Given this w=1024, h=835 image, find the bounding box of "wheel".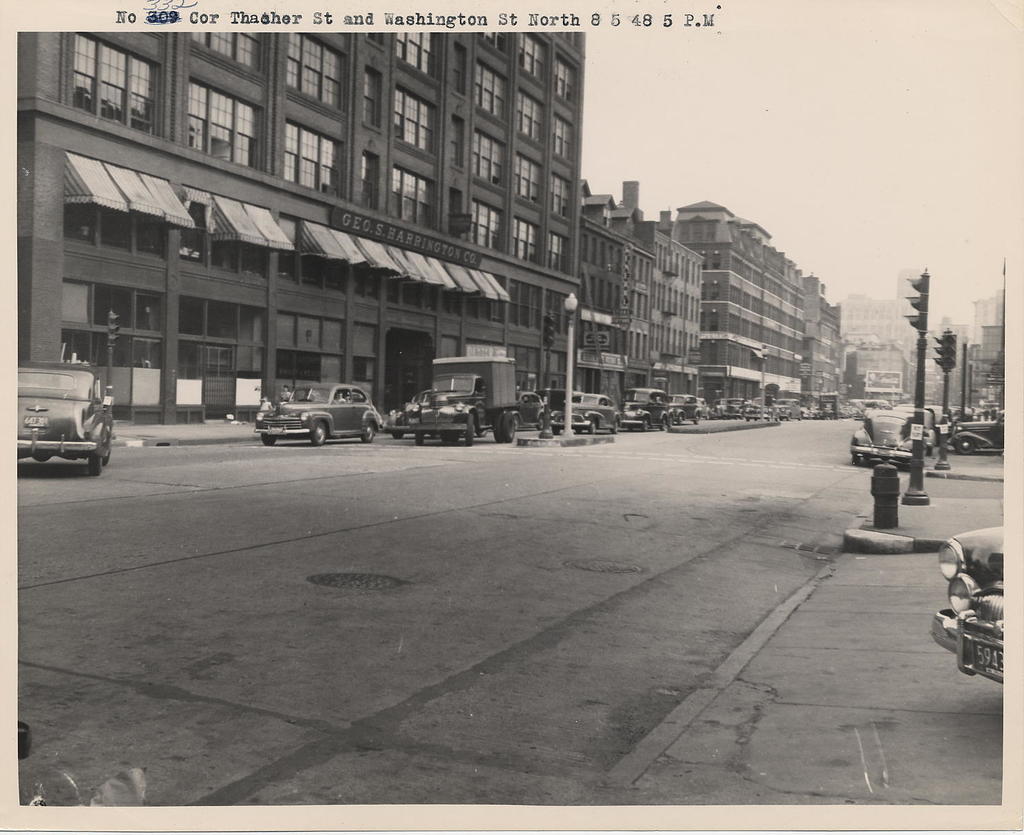
<box>491,412,506,445</box>.
